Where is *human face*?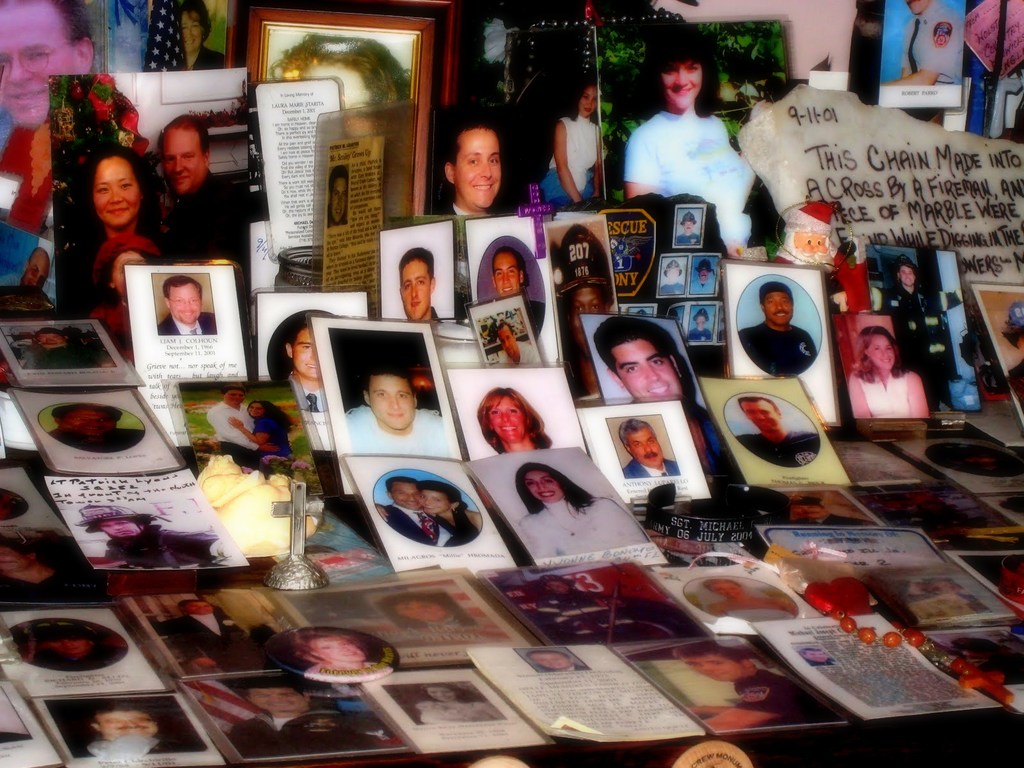
locate(250, 688, 308, 714).
